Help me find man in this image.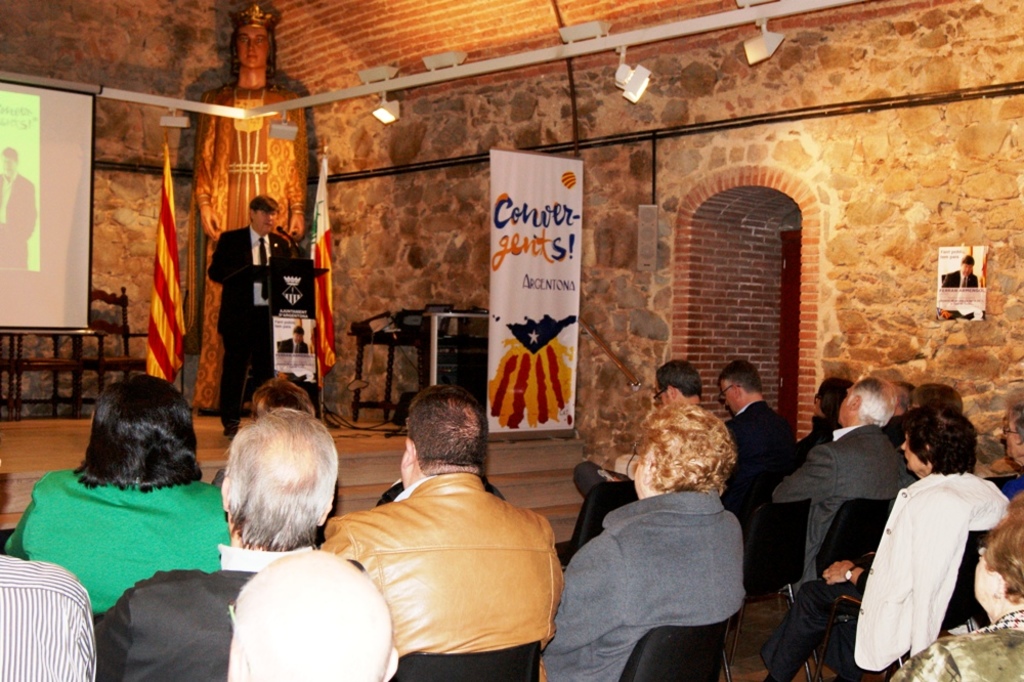
Found it: 712 363 854 589.
